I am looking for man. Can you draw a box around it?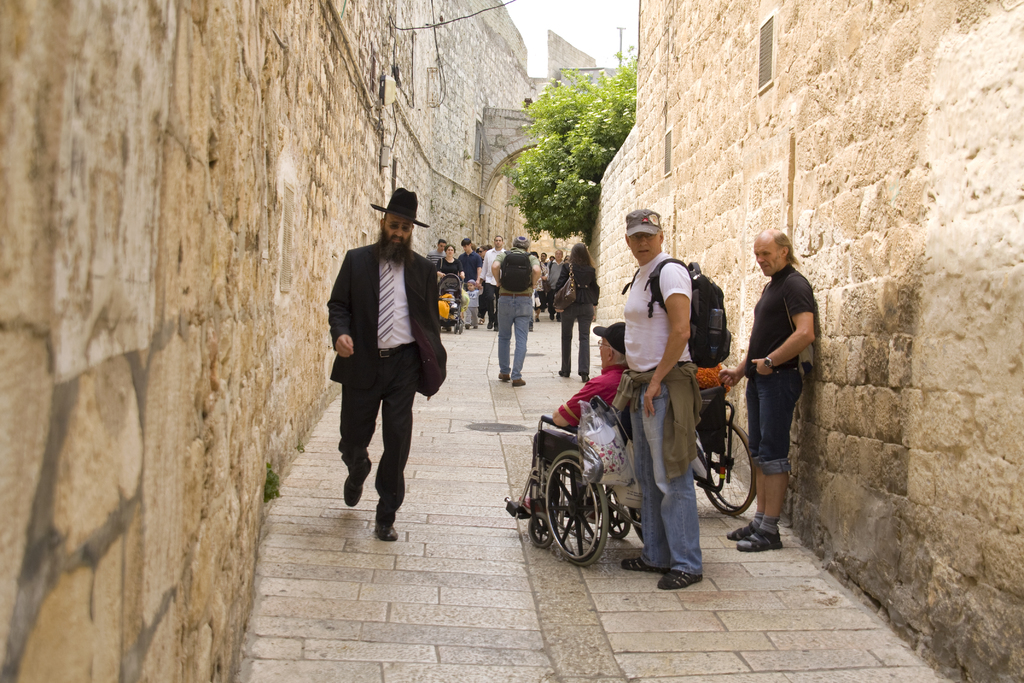
Sure, the bounding box is (left=718, top=225, right=818, bottom=550).
